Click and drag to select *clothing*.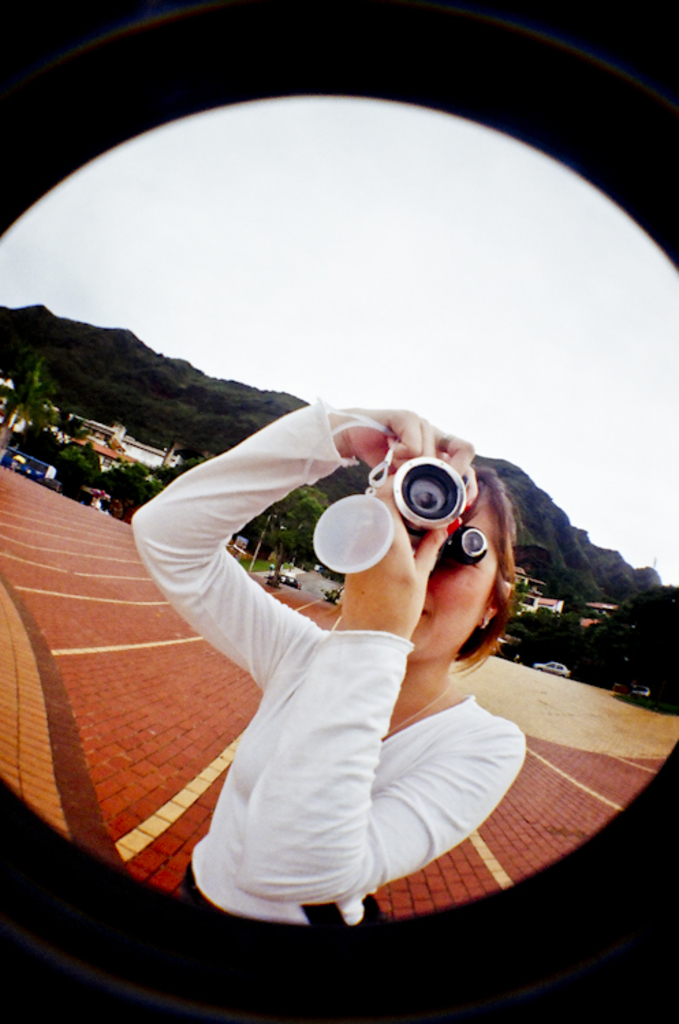
Selection: [x1=97, y1=371, x2=523, y2=911].
